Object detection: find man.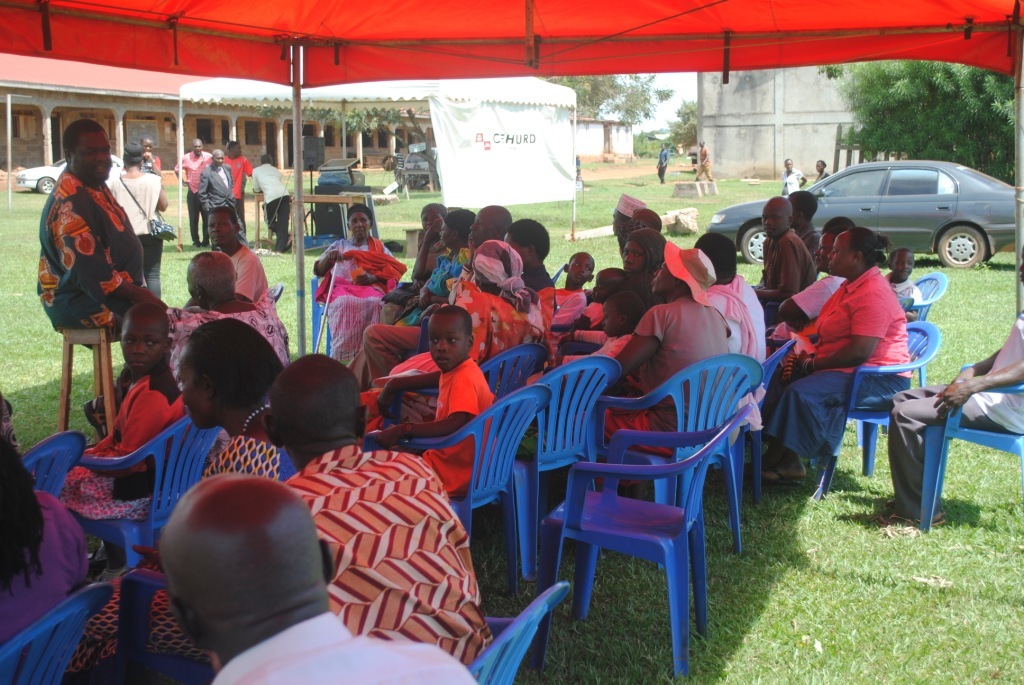
[x1=137, y1=133, x2=166, y2=175].
